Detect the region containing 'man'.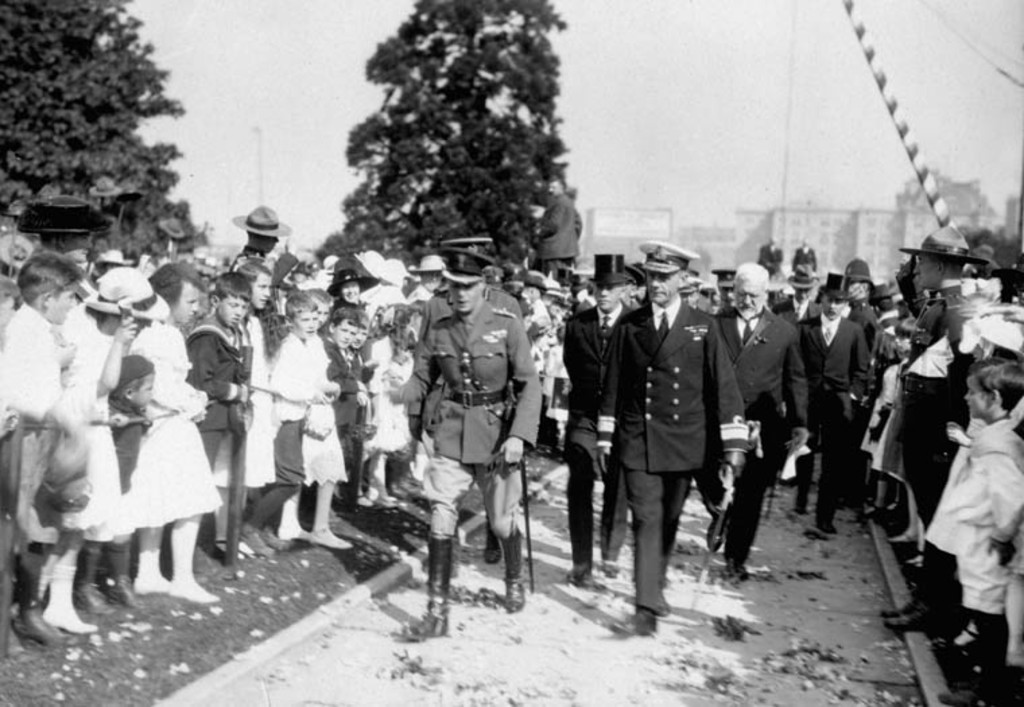
[229,202,299,284].
